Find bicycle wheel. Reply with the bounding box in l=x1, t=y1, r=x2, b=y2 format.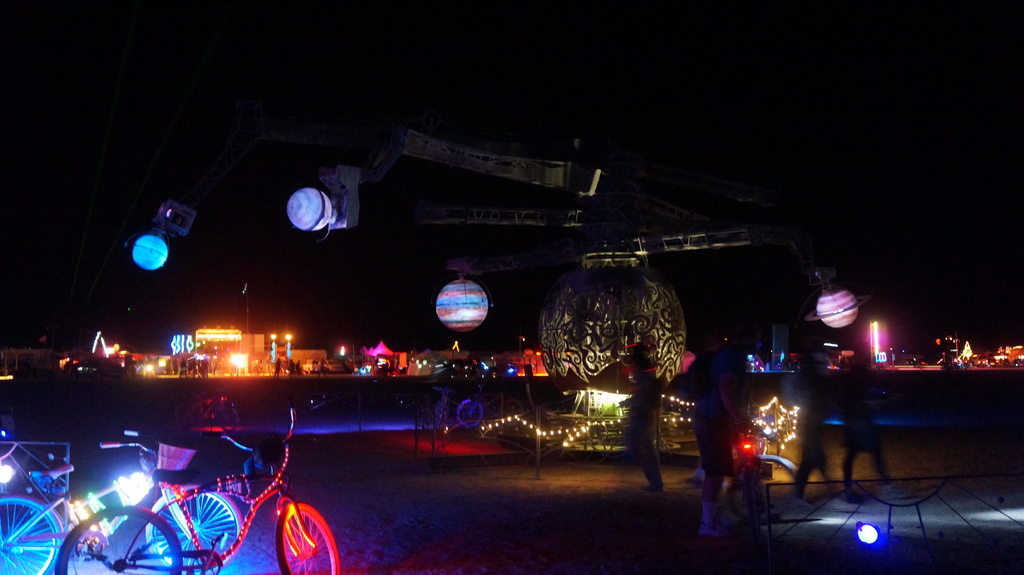
l=0, t=488, r=63, b=574.
